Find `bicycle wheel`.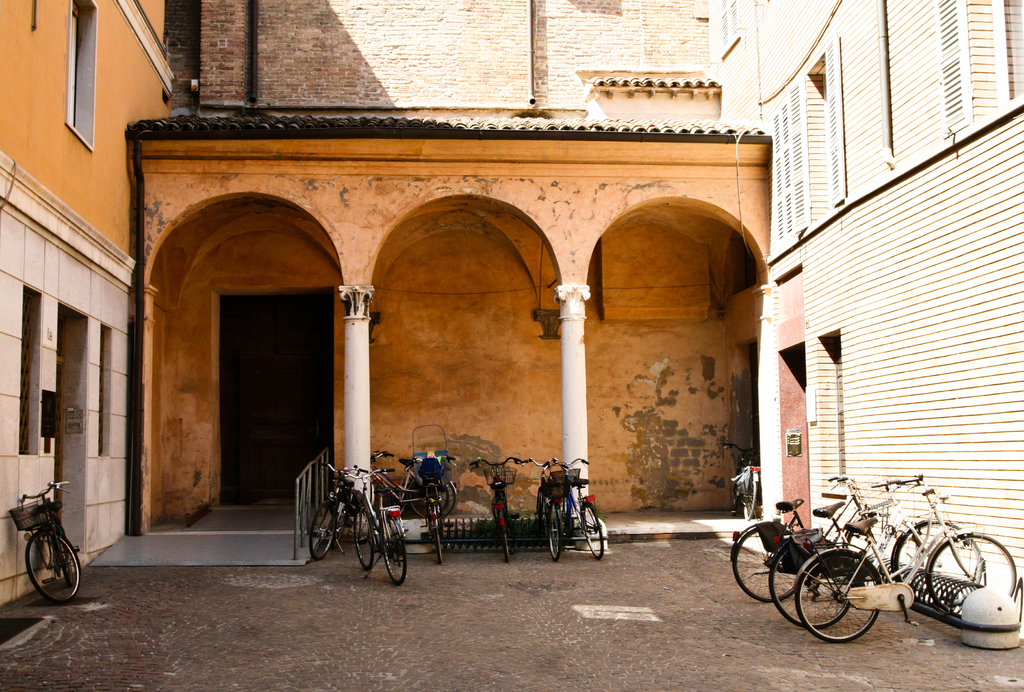
[left=488, top=497, right=508, bottom=523].
